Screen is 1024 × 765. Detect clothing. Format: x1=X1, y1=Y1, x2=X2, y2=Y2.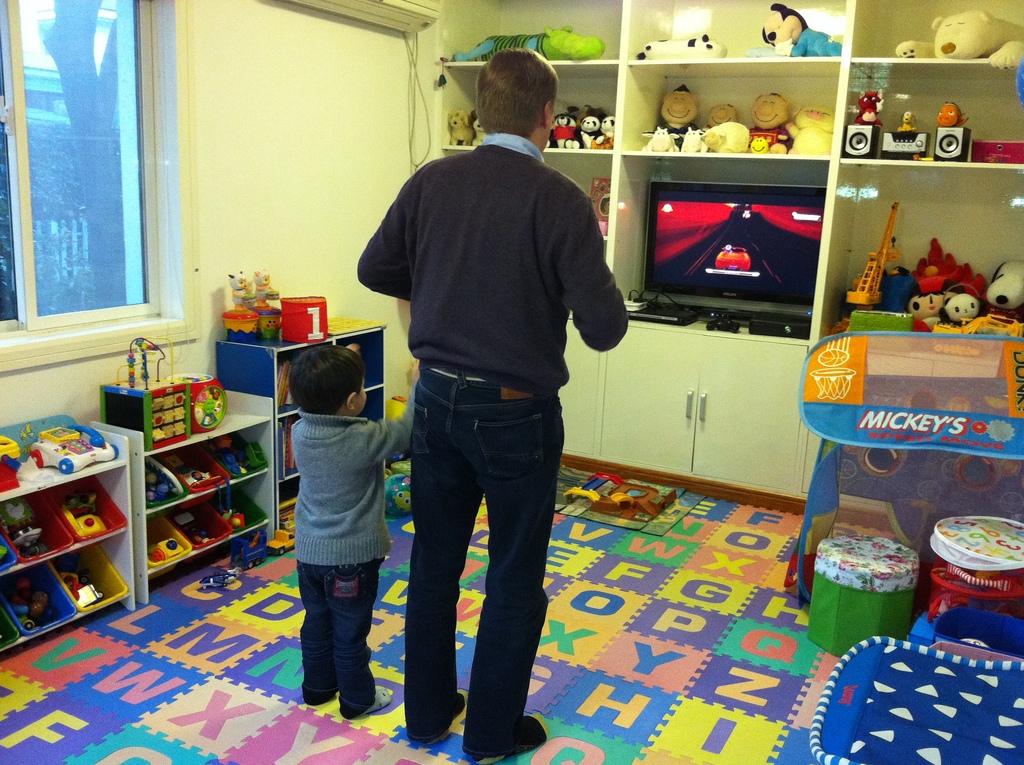
x1=354, y1=132, x2=632, y2=753.
